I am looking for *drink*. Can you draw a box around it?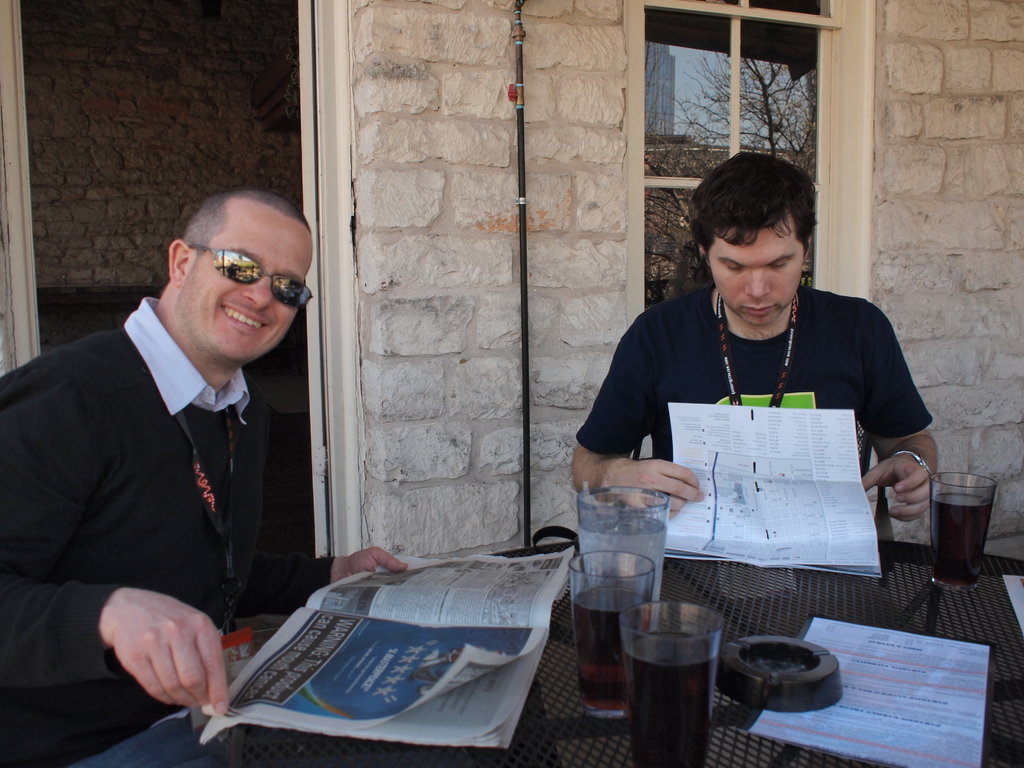
Sure, the bounding box is bbox=(925, 474, 996, 584).
